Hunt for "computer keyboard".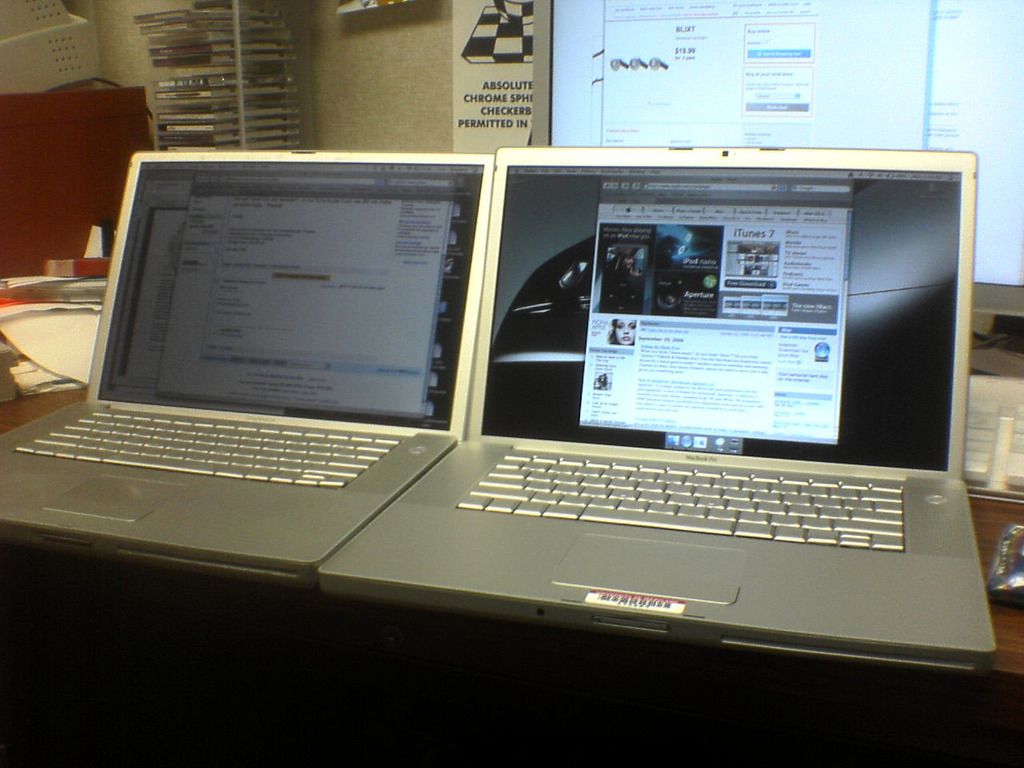
Hunted down at select_region(962, 374, 1023, 506).
